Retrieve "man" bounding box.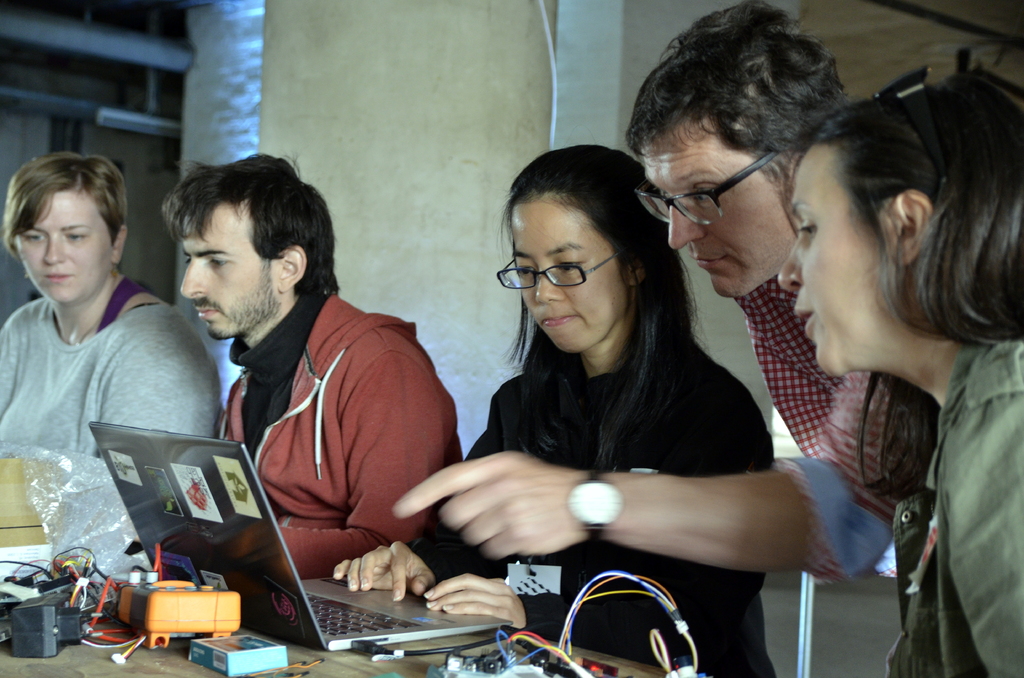
Bounding box: select_region(387, 0, 943, 592).
